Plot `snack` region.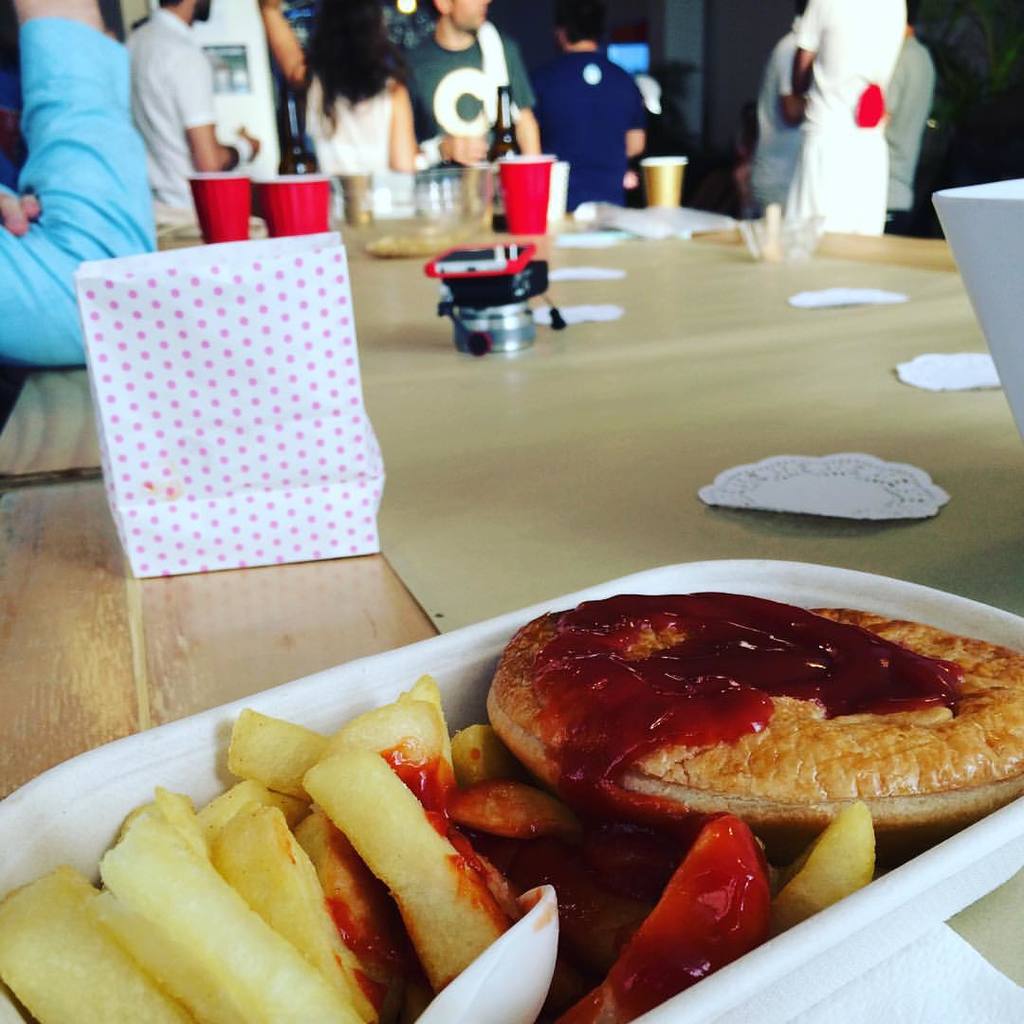
Plotted at locate(461, 600, 1023, 841).
